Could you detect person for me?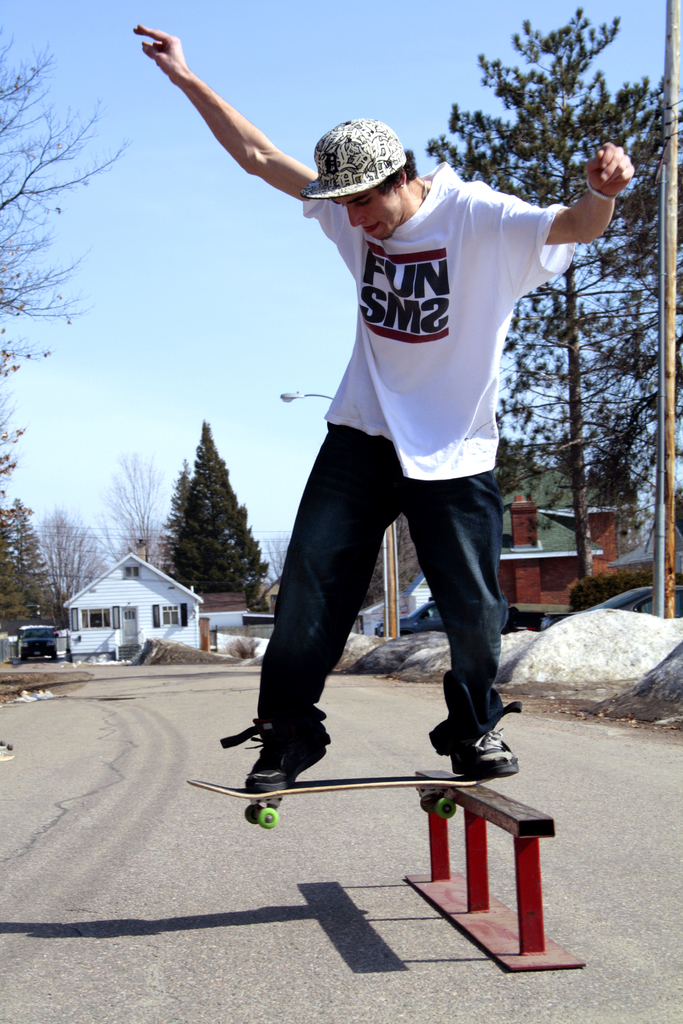
Detection result: detection(131, 18, 635, 797).
